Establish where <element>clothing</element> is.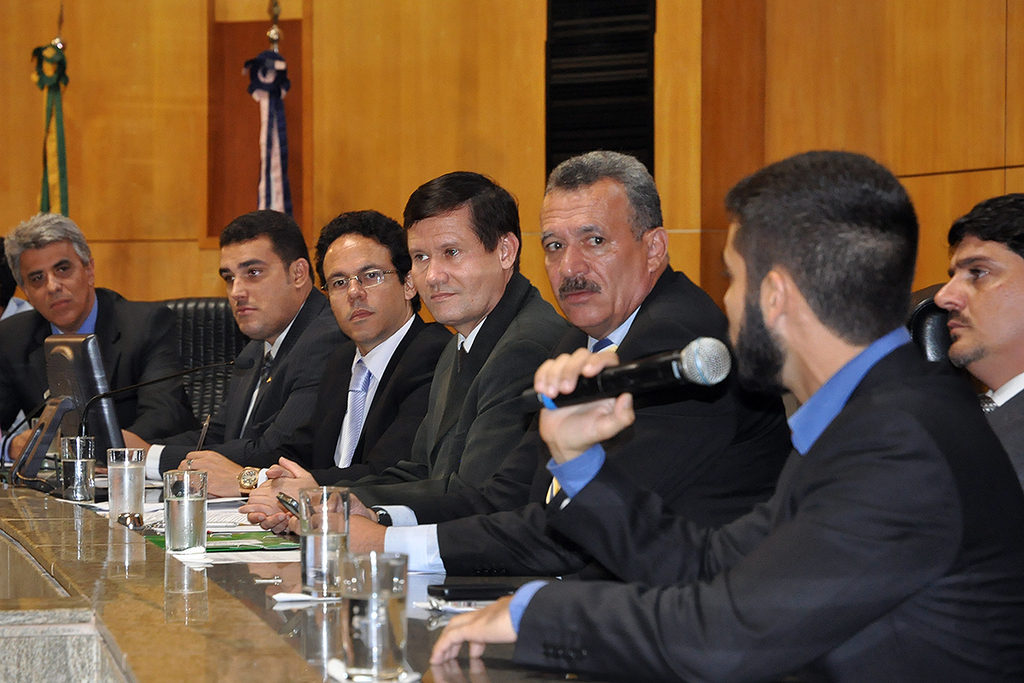
Established at [389, 271, 736, 544].
